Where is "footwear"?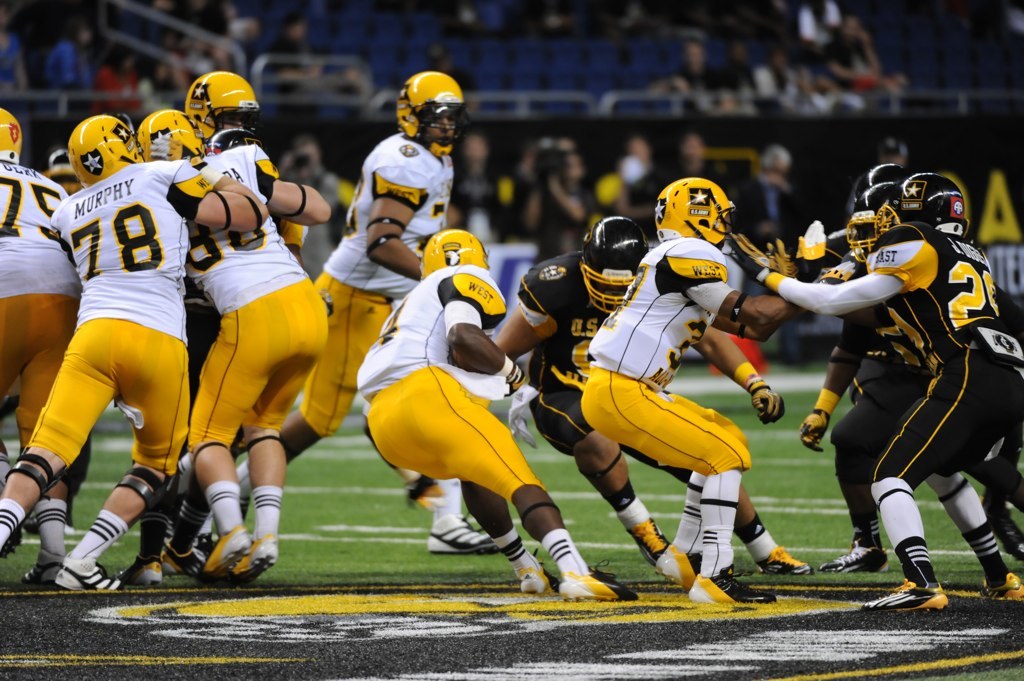
[x1=57, y1=553, x2=124, y2=589].
